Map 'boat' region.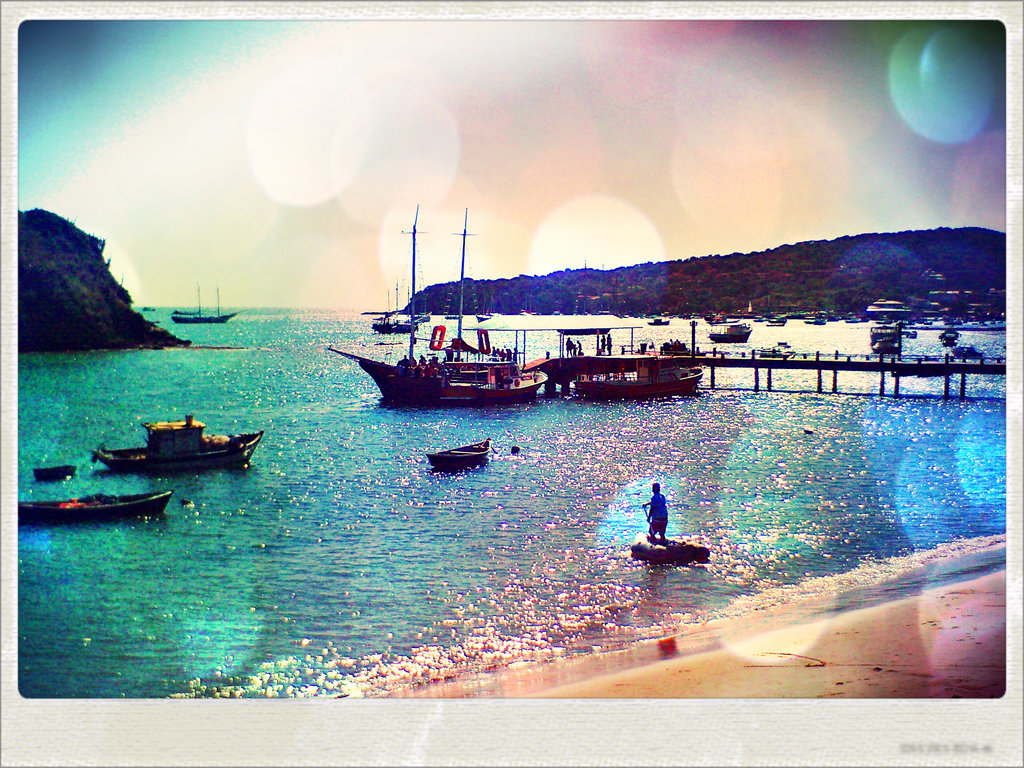
Mapped to x1=950, y1=340, x2=983, y2=358.
